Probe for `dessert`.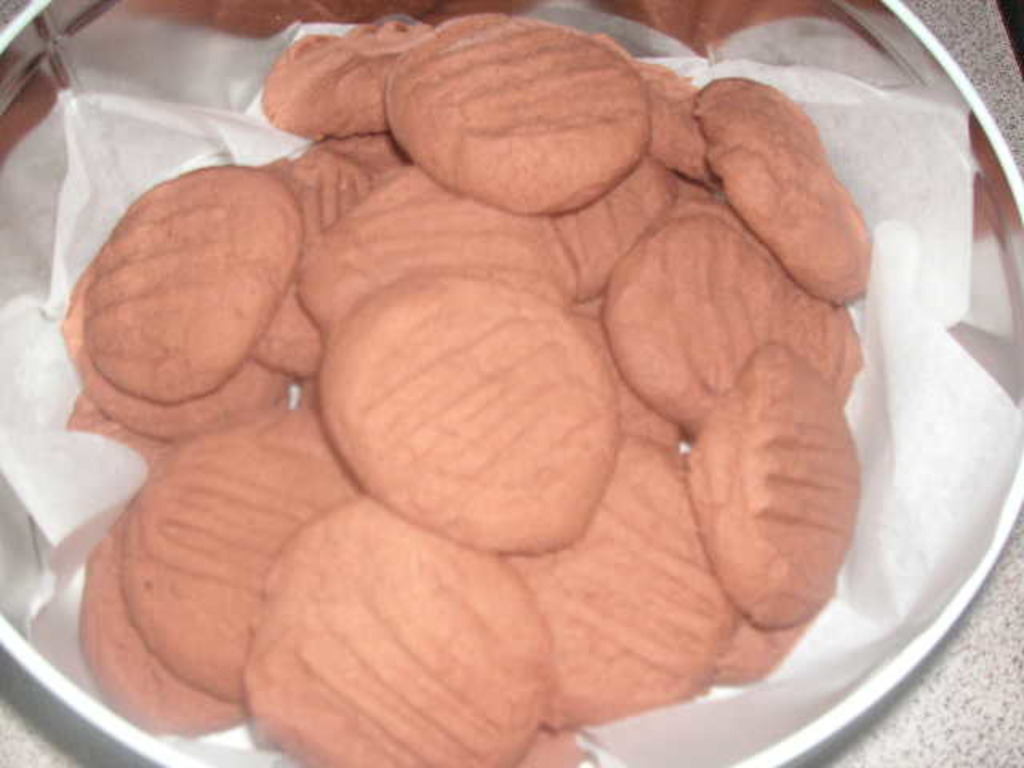
Probe result: Rect(606, 203, 854, 432).
